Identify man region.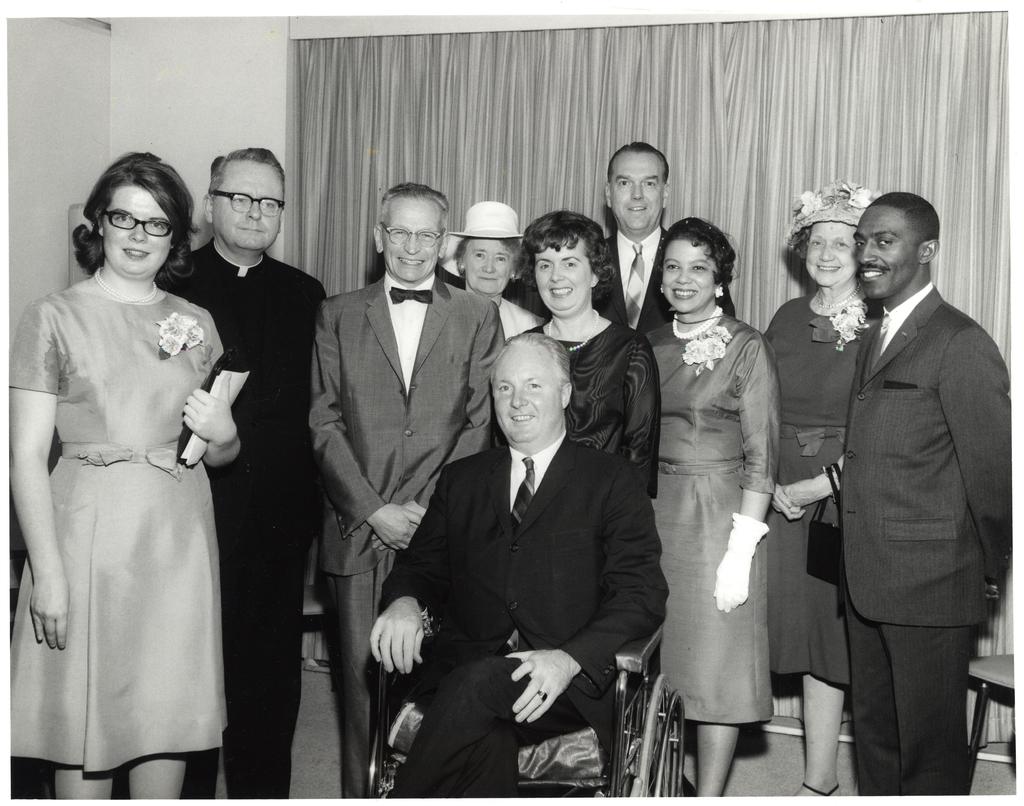
Region: BBox(836, 189, 1019, 802).
